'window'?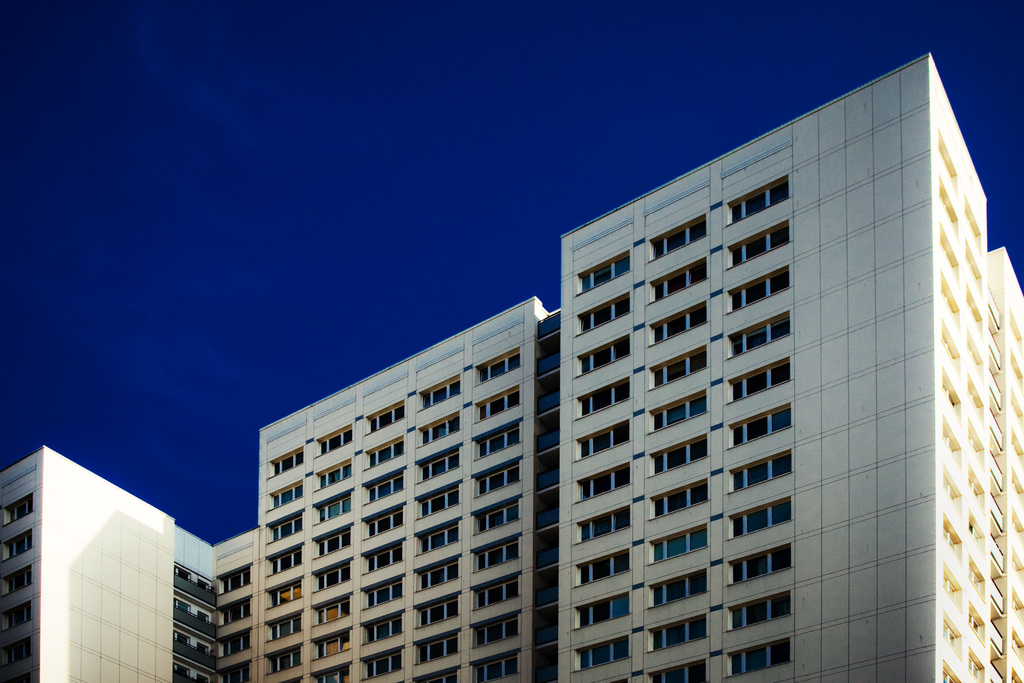
{"left": 576, "top": 248, "right": 625, "bottom": 298}
